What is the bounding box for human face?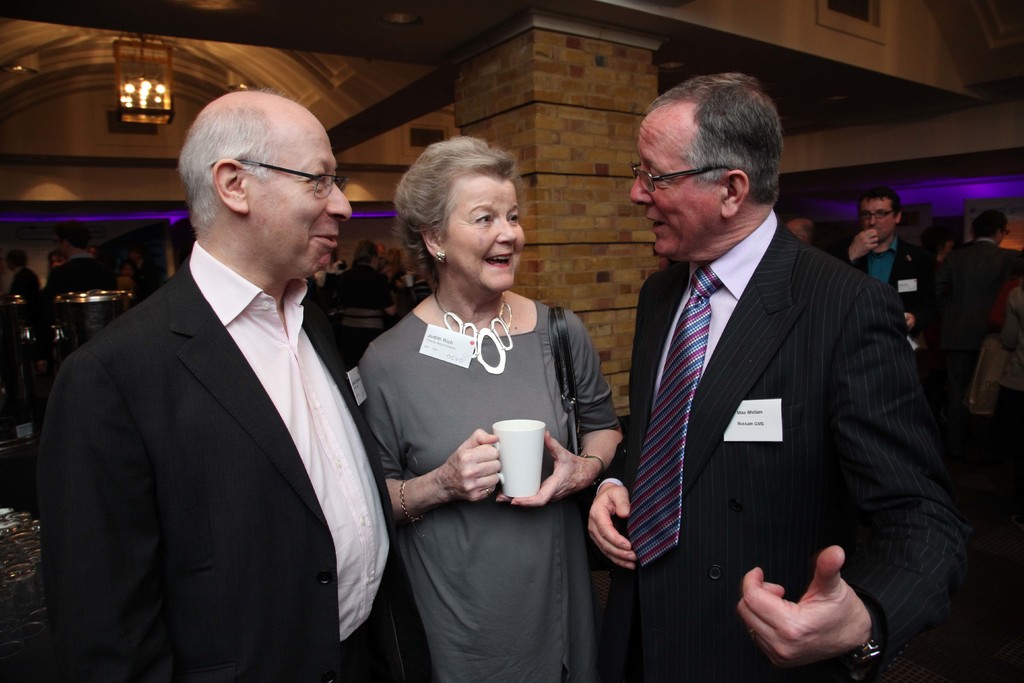
(x1=442, y1=174, x2=526, y2=290).
